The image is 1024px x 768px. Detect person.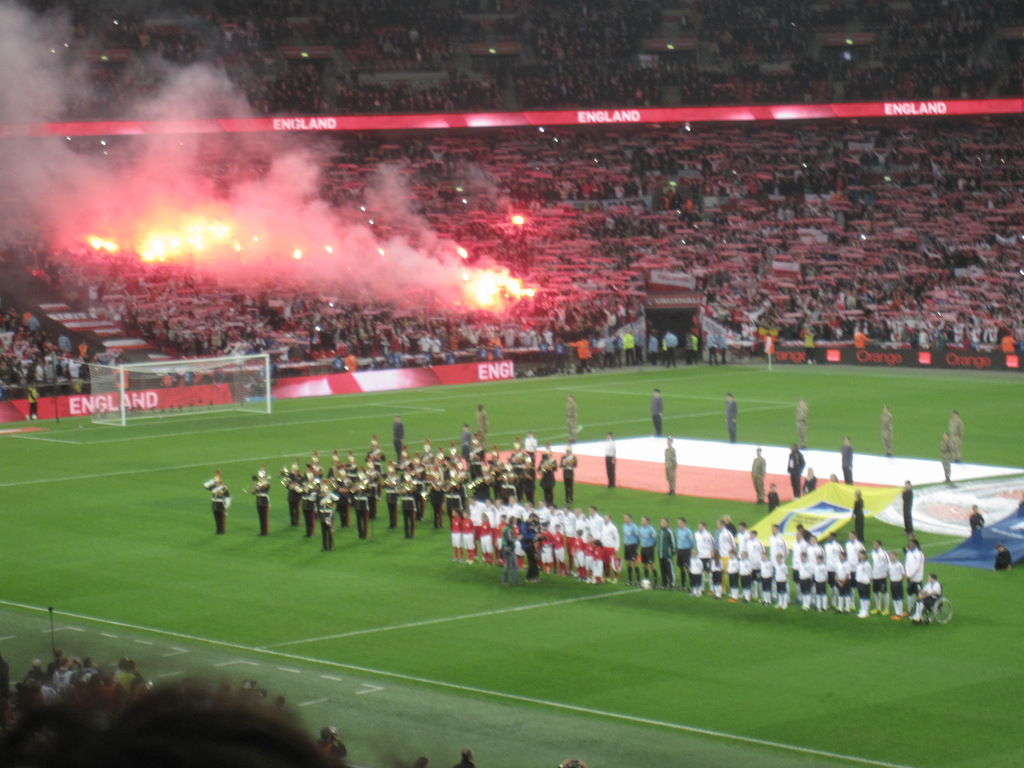
Detection: {"x1": 512, "y1": 516, "x2": 524, "y2": 568}.
